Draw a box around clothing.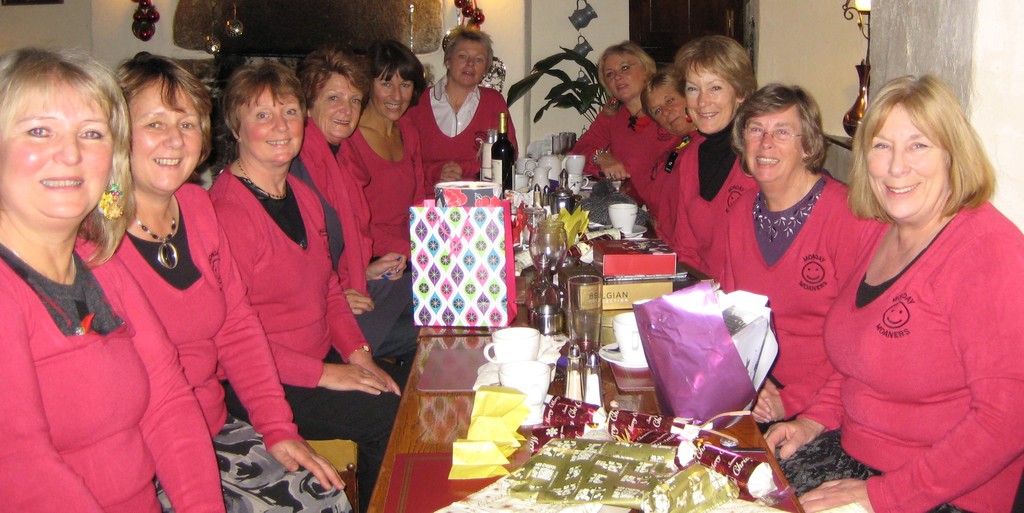
(296, 108, 424, 351).
